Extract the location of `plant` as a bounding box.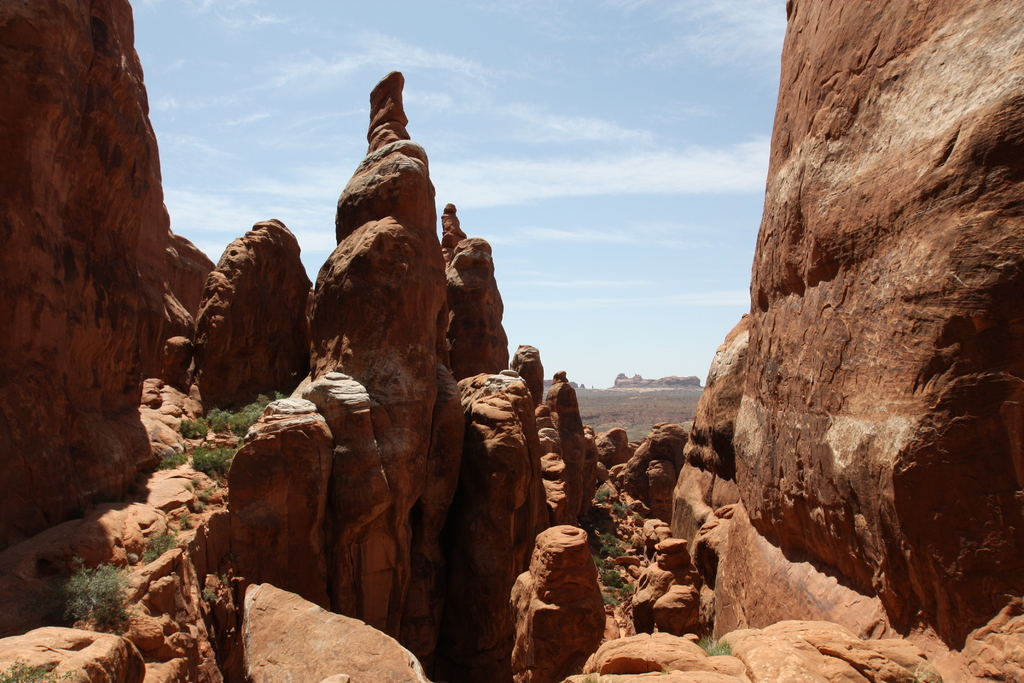
bbox(192, 445, 234, 489).
